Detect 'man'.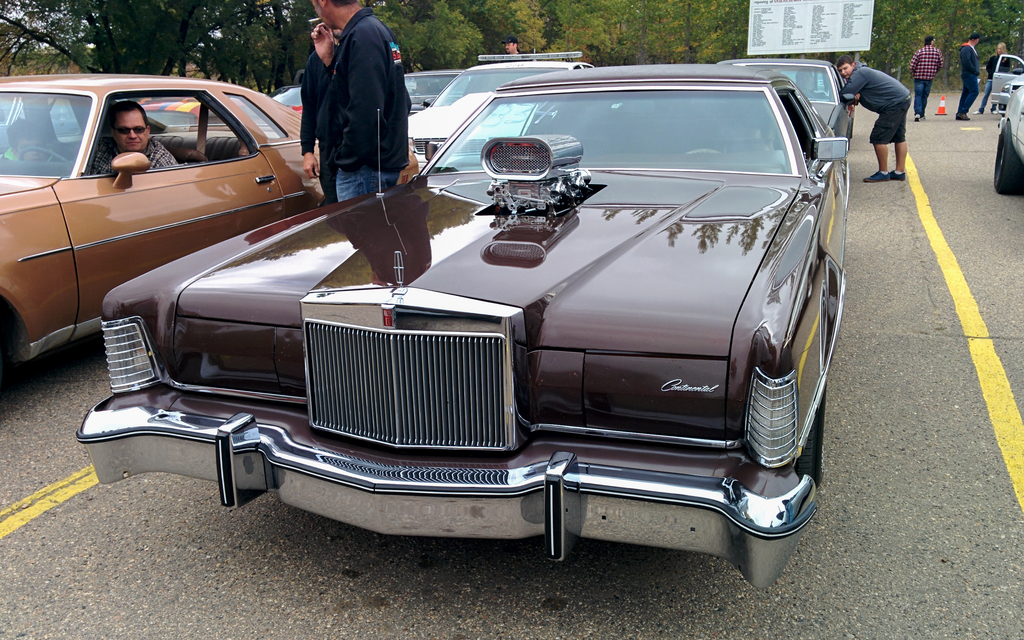
Detected at box(797, 70, 831, 96).
